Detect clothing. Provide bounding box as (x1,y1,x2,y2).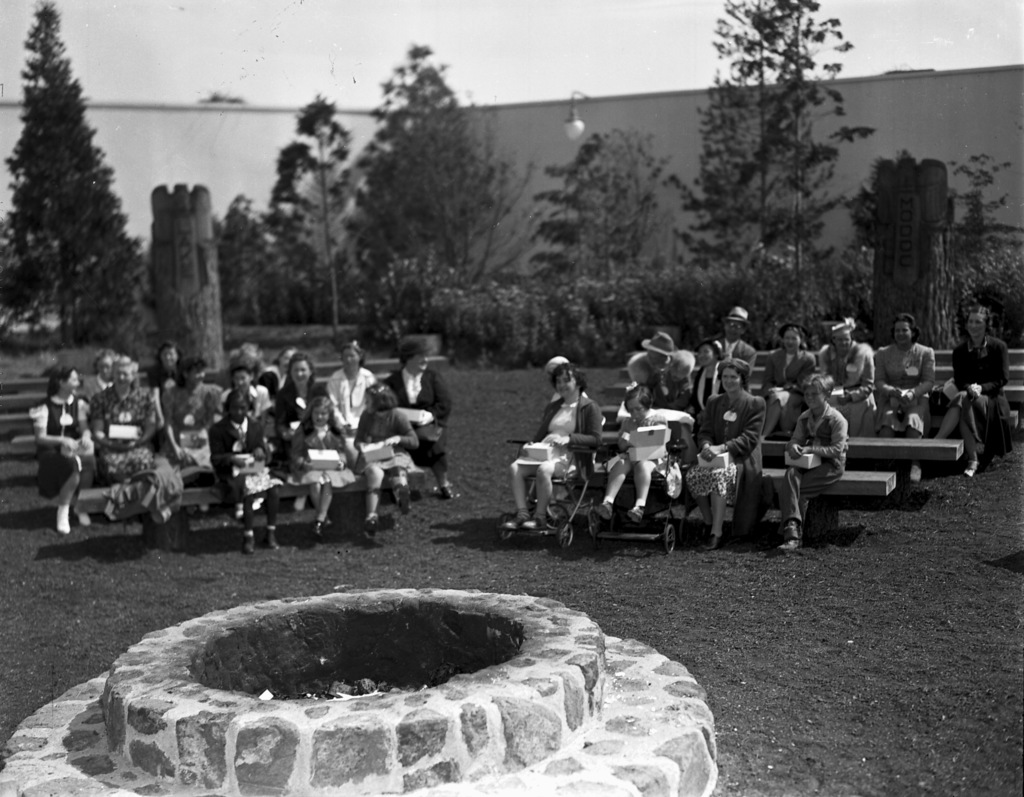
(622,353,658,397).
